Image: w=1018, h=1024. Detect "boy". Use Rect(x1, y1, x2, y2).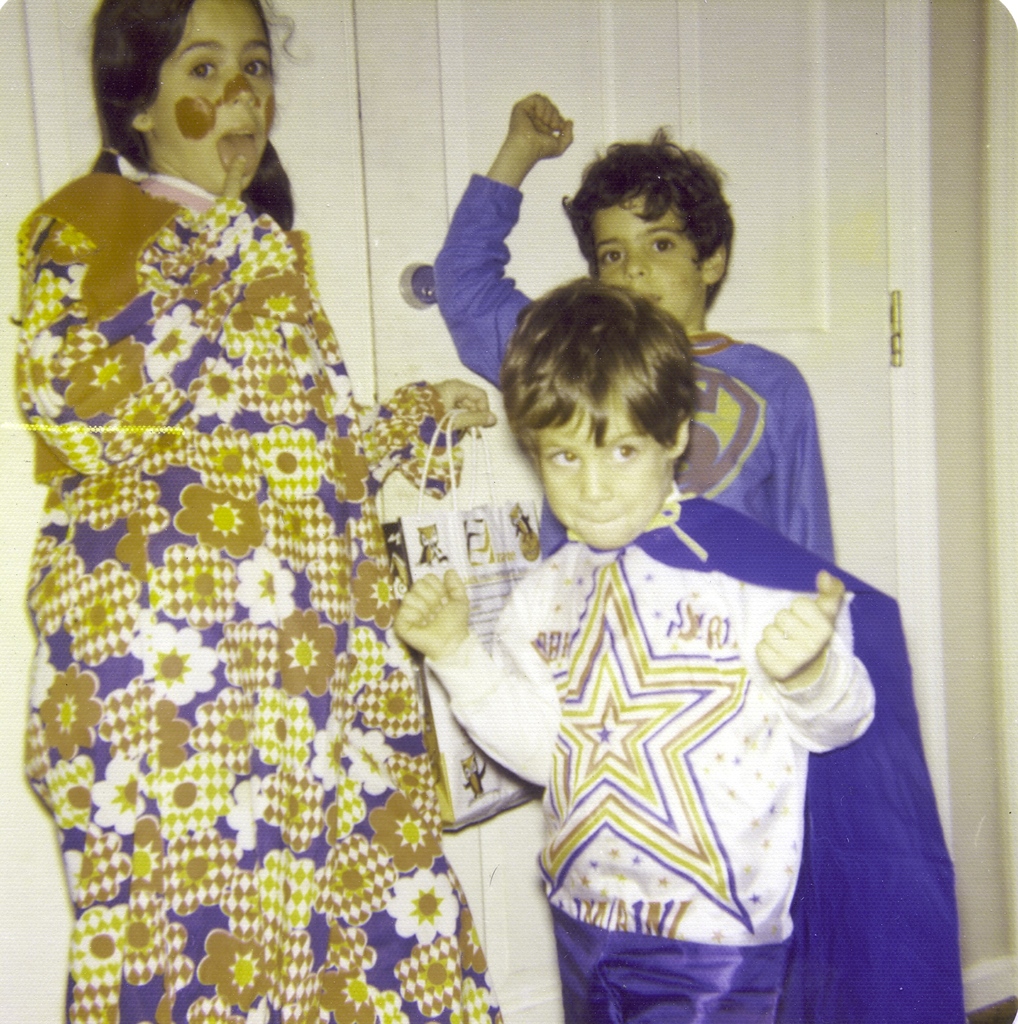
Rect(392, 272, 878, 1023).
